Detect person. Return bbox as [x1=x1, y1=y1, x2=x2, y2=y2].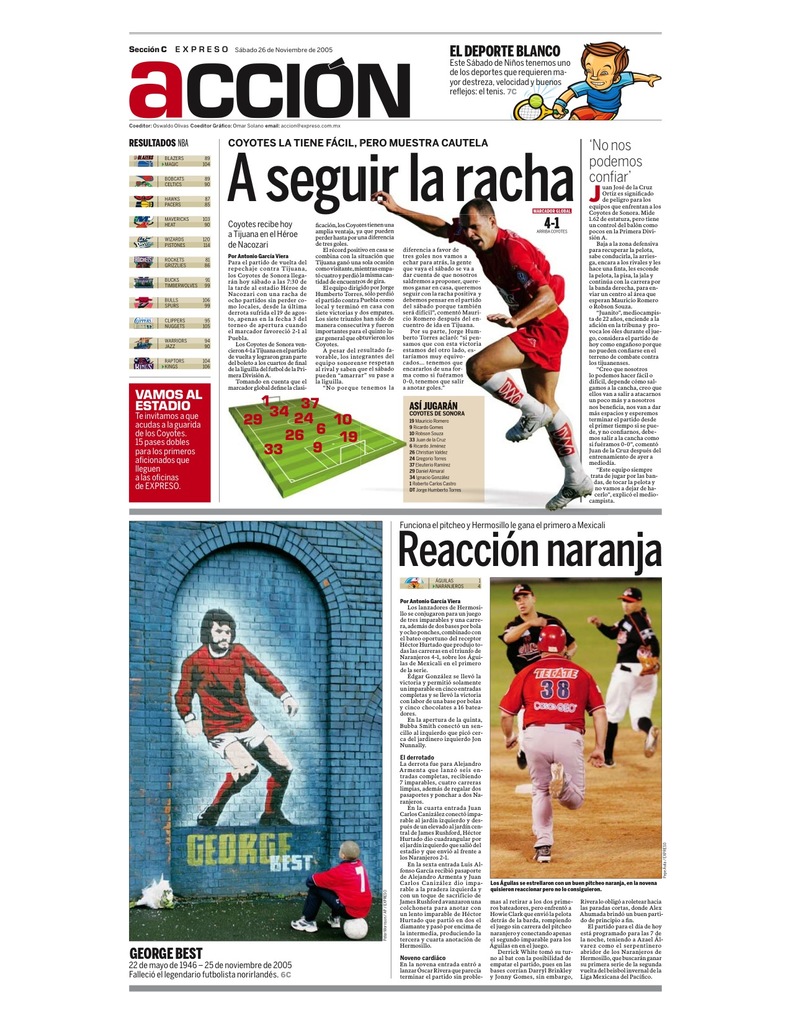
[x1=552, y1=37, x2=659, y2=120].
